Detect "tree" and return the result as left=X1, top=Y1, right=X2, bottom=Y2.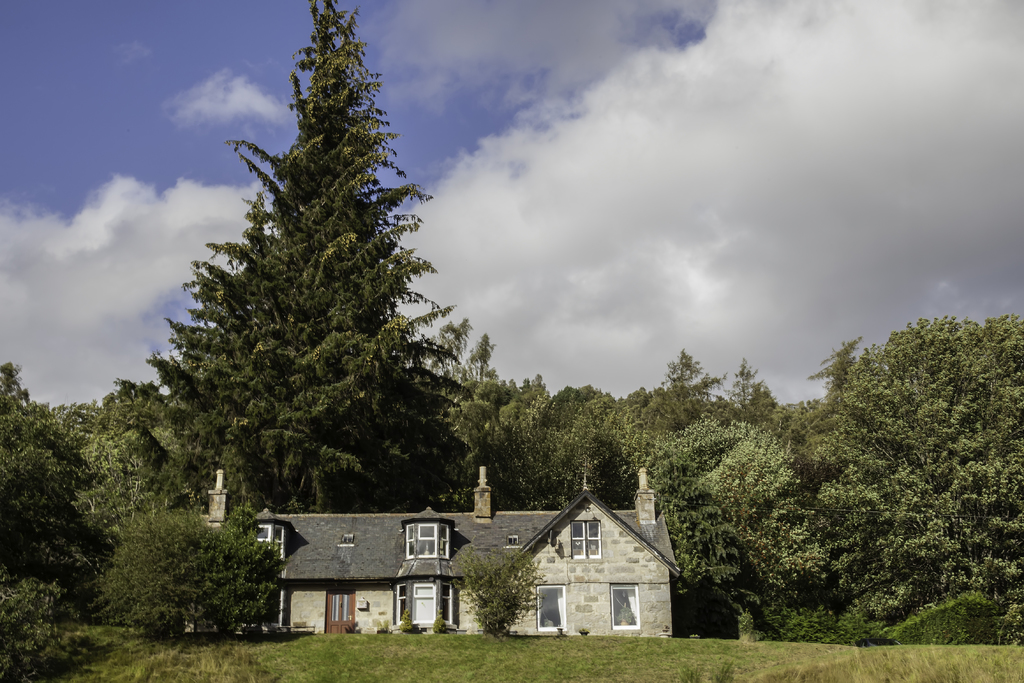
left=118, top=0, right=475, bottom=514.
